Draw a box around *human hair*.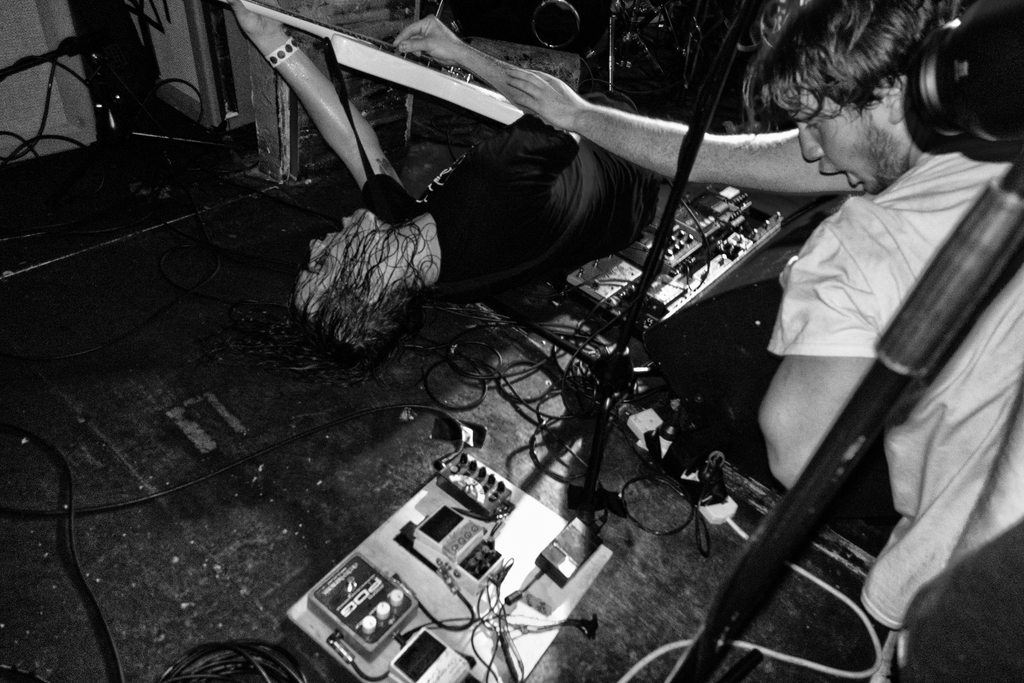
pyautogui.locateOnScreen(744, 0, 943, 120).
